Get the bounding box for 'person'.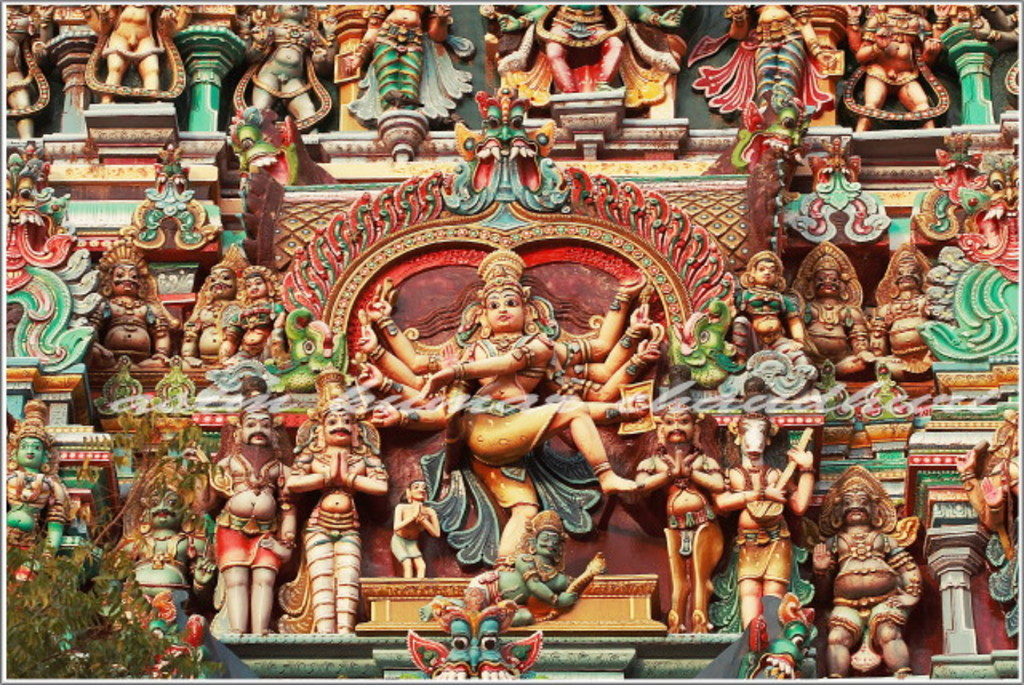
locate(3, 403, 66, 589).
